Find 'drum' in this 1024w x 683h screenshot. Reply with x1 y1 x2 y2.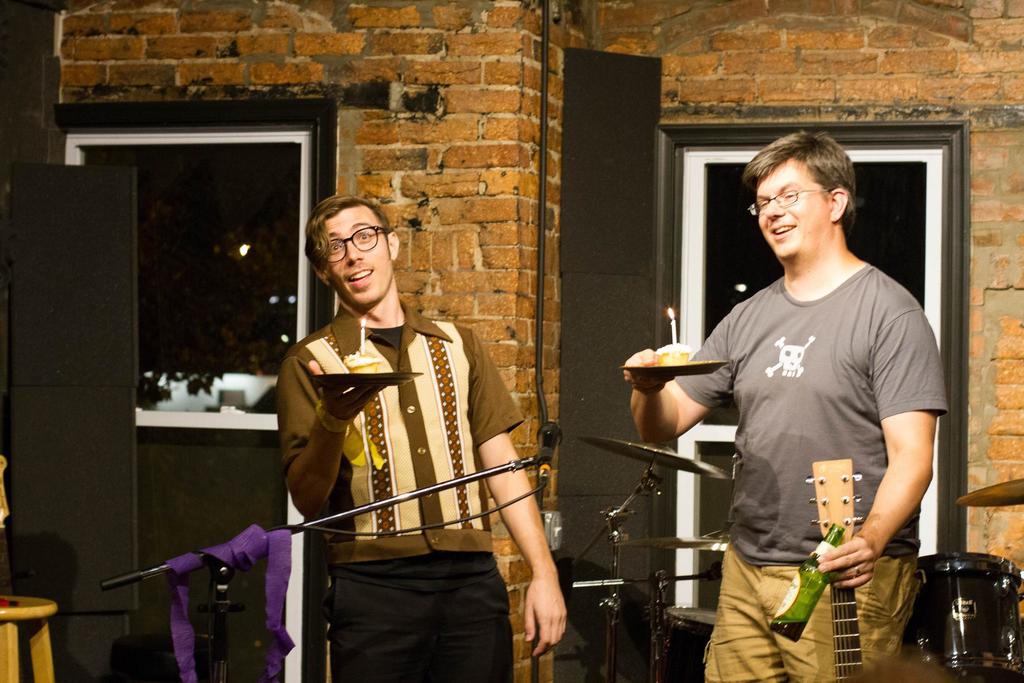
664 609 720 682.
